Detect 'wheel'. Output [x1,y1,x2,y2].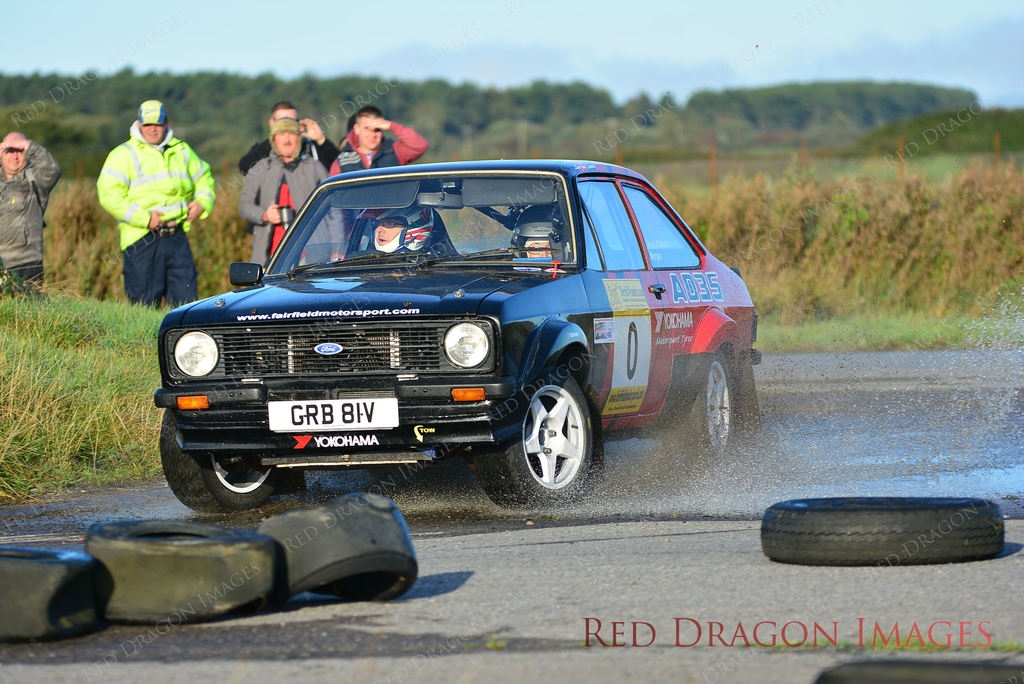
[758,500,1012,561].
